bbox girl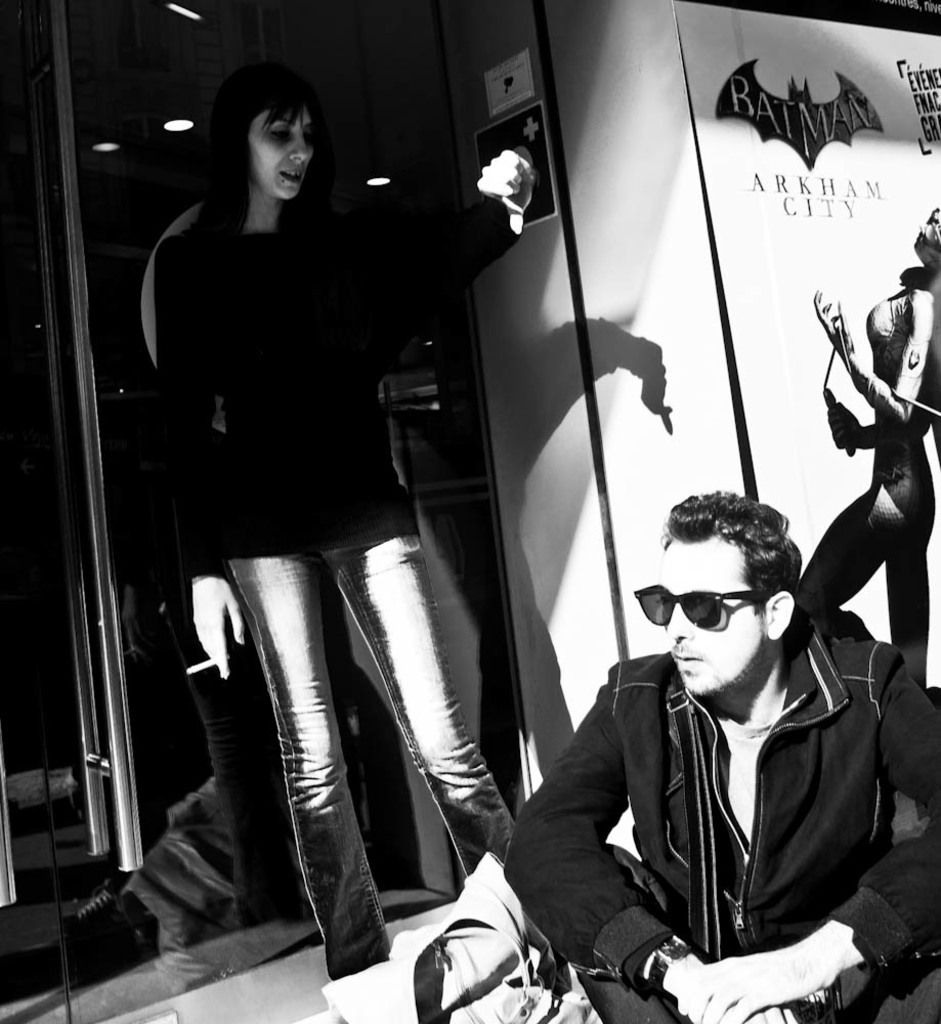
(160,76,534,1021)
